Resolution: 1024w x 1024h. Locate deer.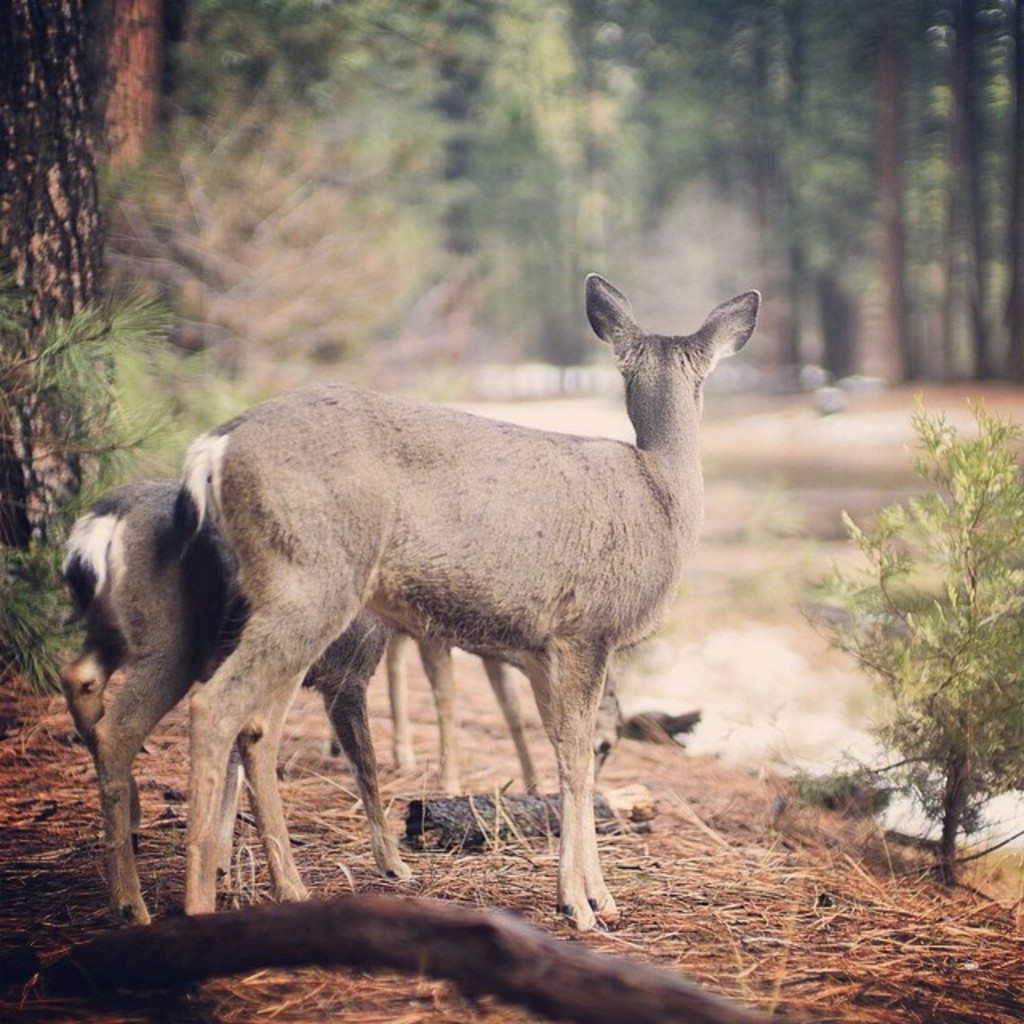
[53,475,539,922].
